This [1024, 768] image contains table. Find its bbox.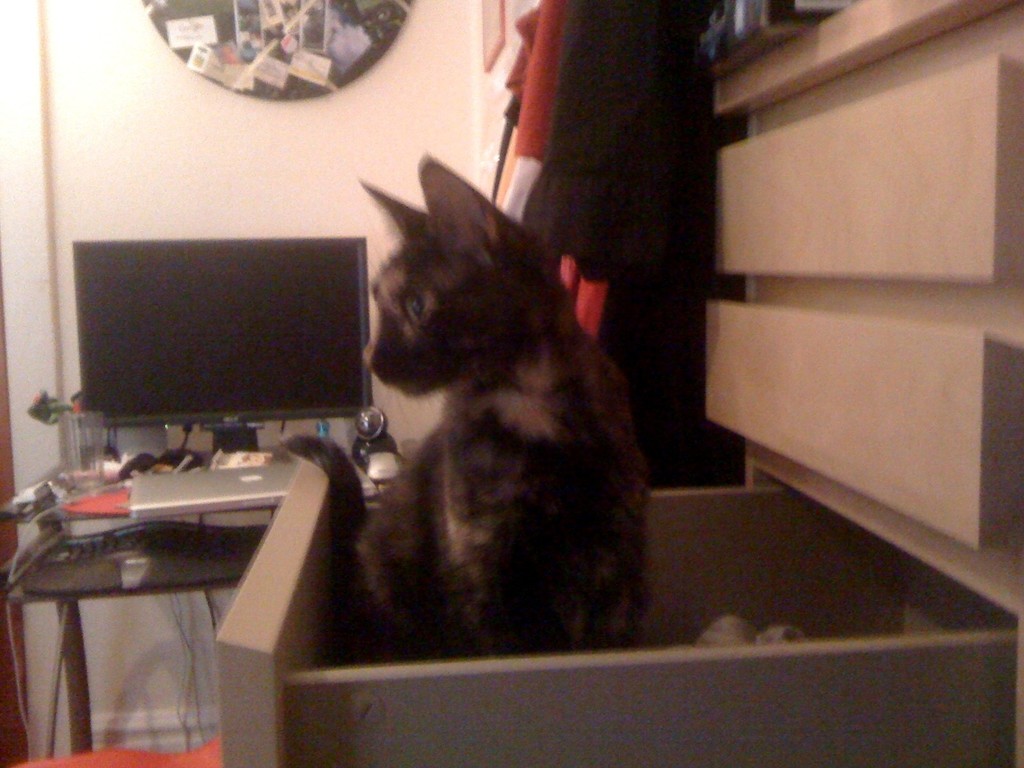
{"left": 0, "top": 460, "right": 401, "bottom": 767}.
